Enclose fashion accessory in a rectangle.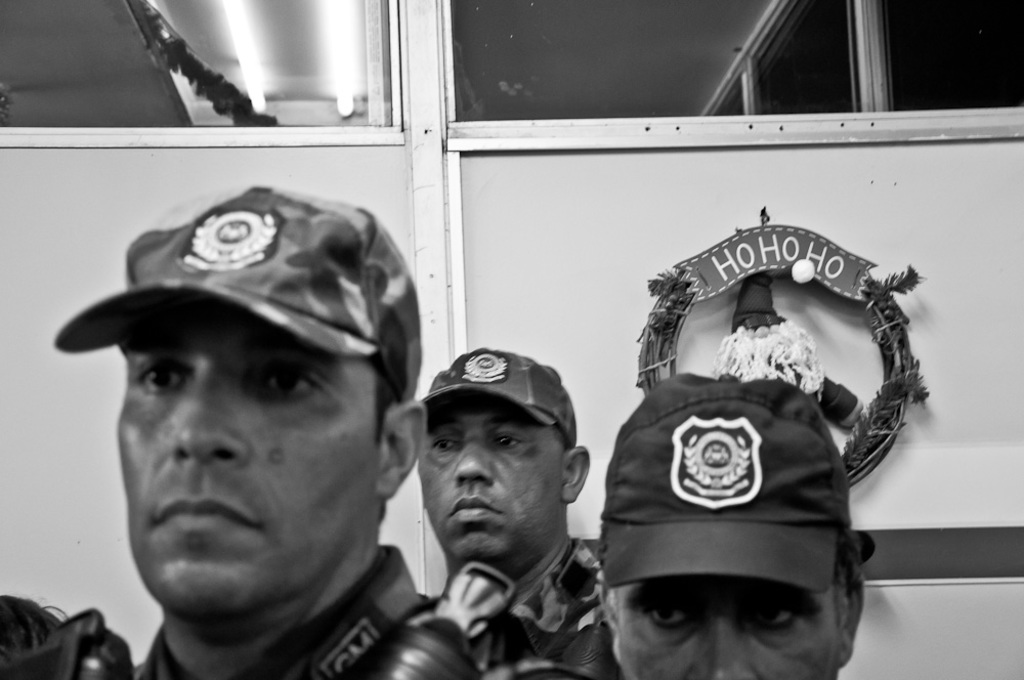
bbox(413, 345, 579, 447).
